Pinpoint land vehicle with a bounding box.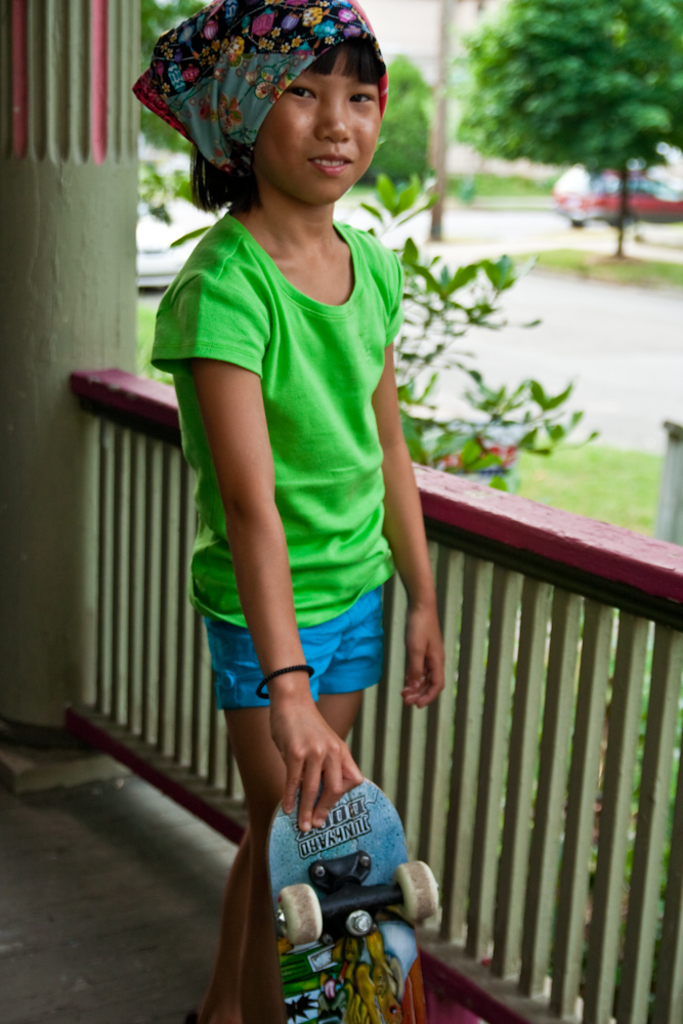
[x1=571, y1=164, x2=682, y2=224].
